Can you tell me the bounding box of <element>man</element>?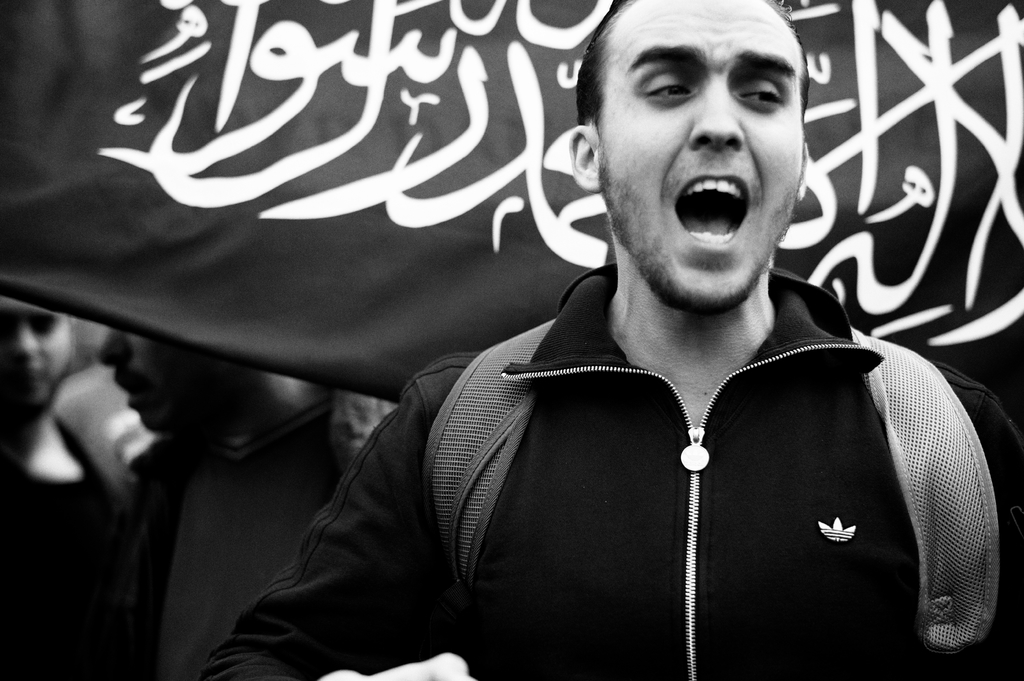
[x1=341, y1=0, x2=1005, y2=672].
